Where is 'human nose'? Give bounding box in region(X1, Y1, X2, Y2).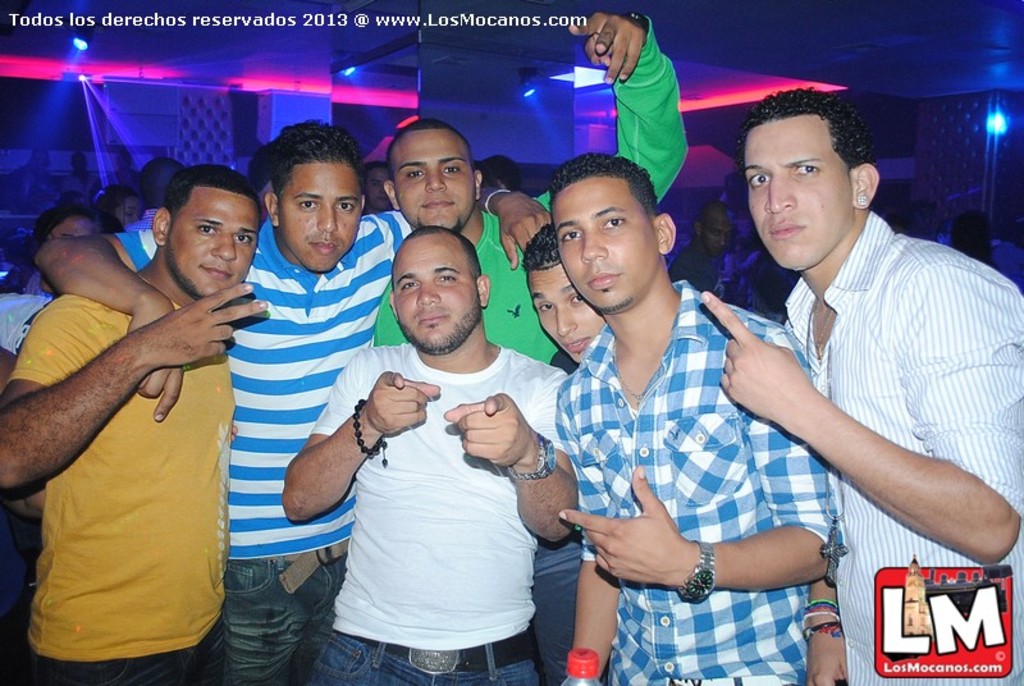
region(584, 228, 608, 262).
